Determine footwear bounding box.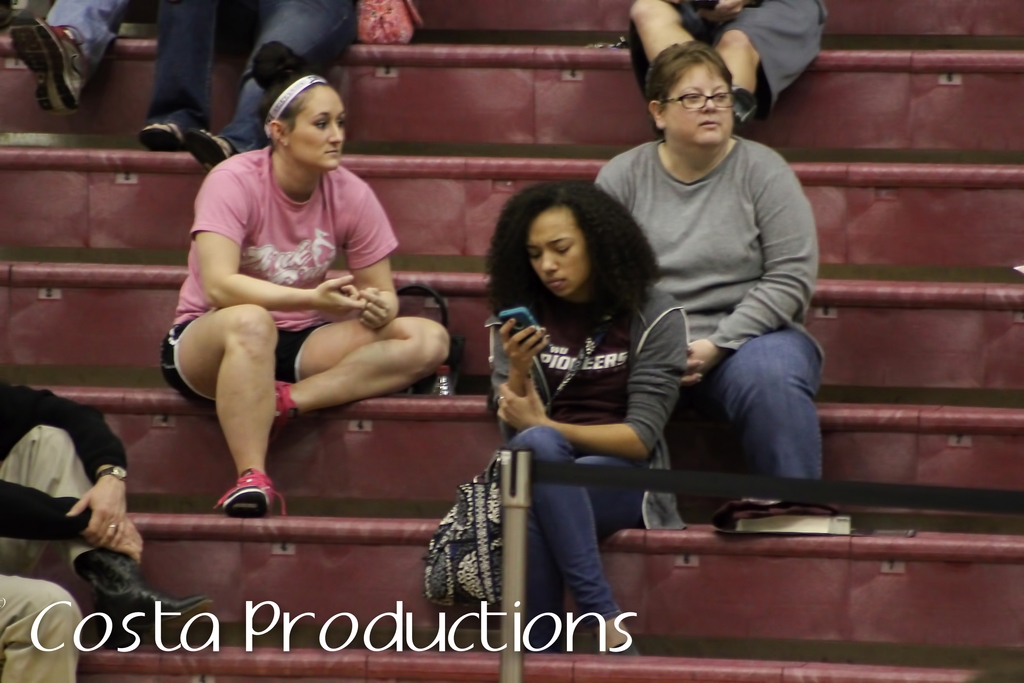
Determined: box=[204, 464, 270, 538].
